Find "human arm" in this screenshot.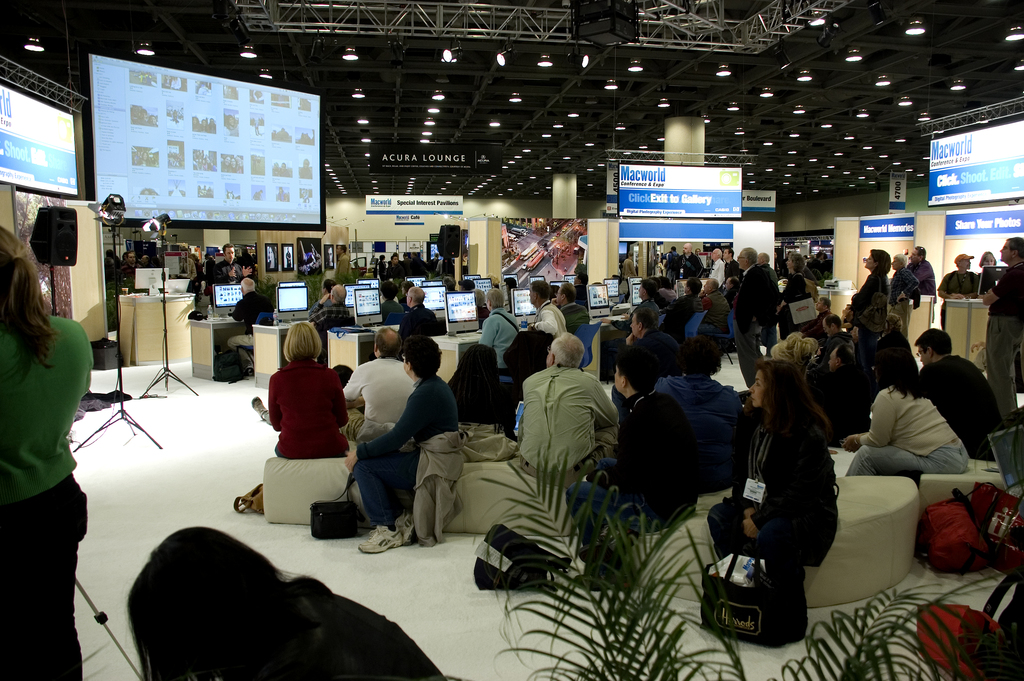
The bounding box for "human arm" is region(211, 268, 239, 286).
